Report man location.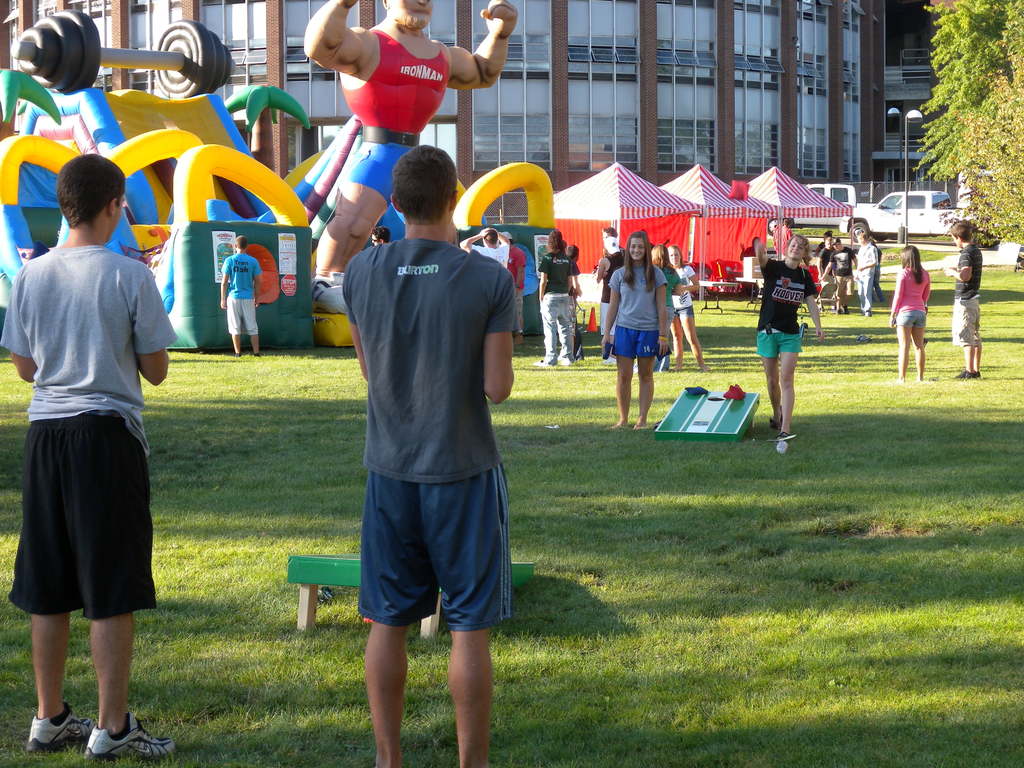
Report: 849:236:878:319.
